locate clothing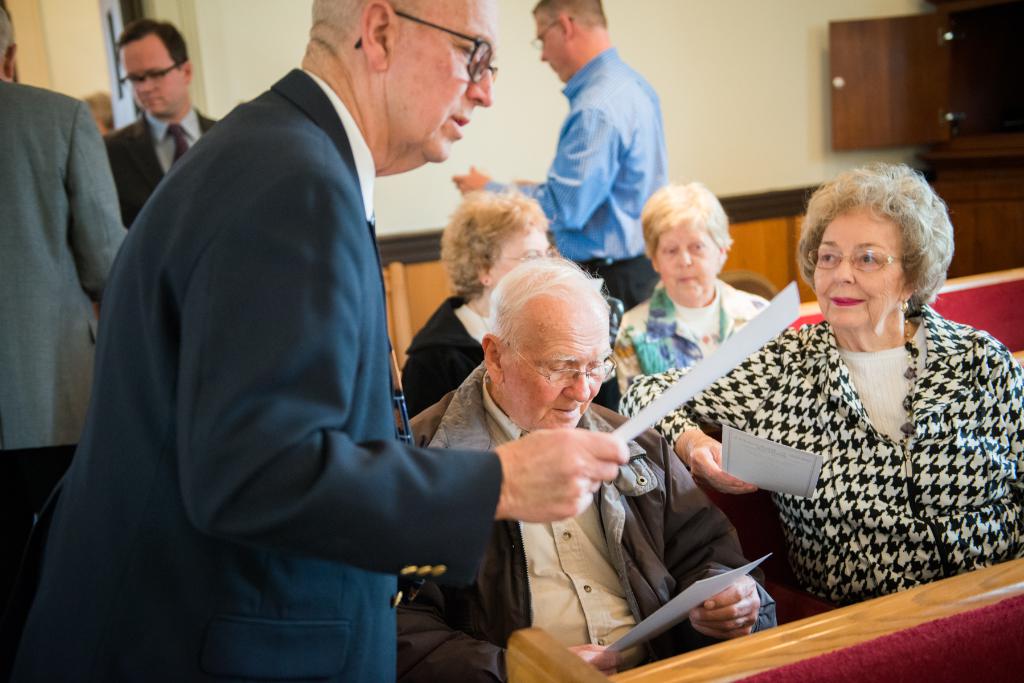
399:285:492:422
